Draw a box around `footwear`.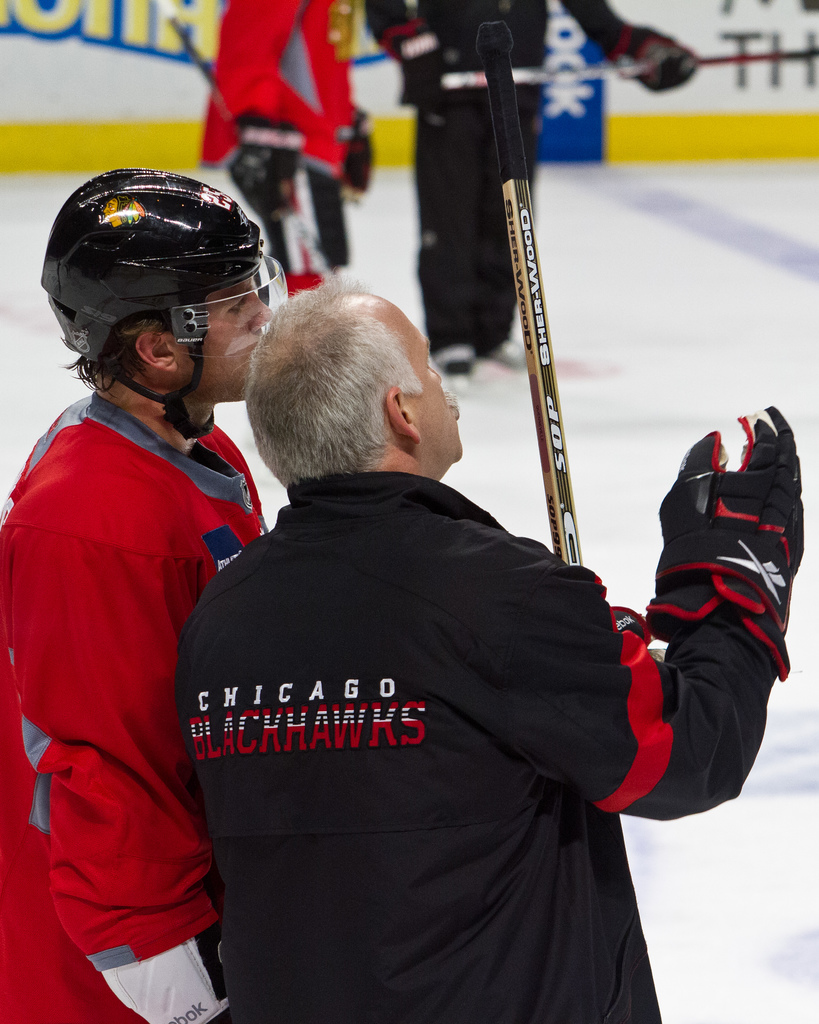
(x1=433, y1=338, x2=481, y2=389).
